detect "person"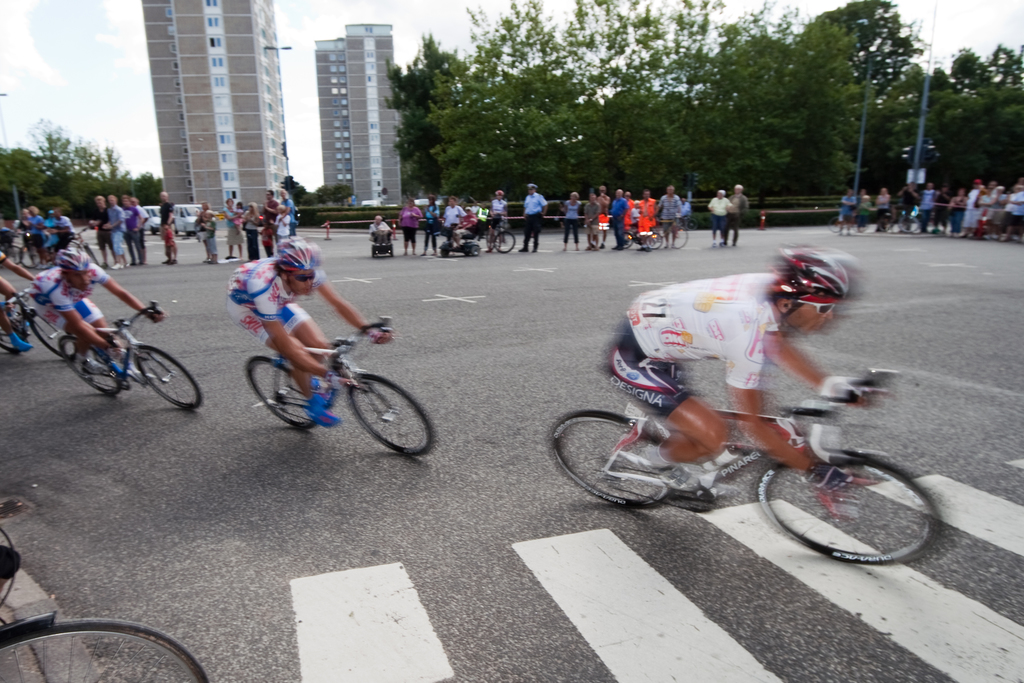
(225, 233, 399, 432)
